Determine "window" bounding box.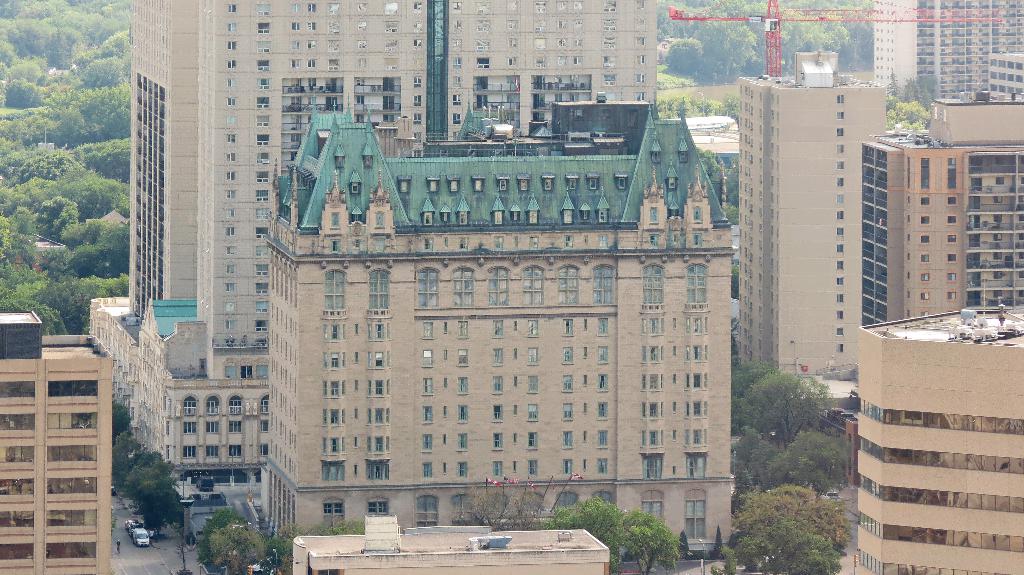
Determined: (584,320,588,331).
